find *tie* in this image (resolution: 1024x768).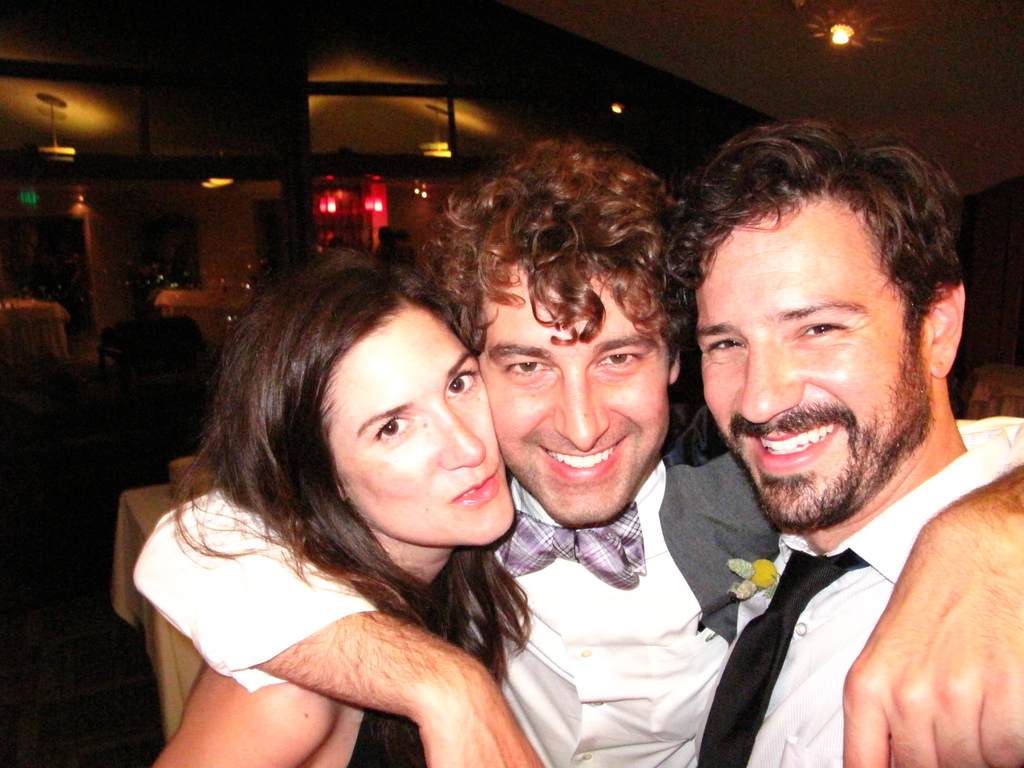
[left=507, top=503, right=650, bottom=591].
